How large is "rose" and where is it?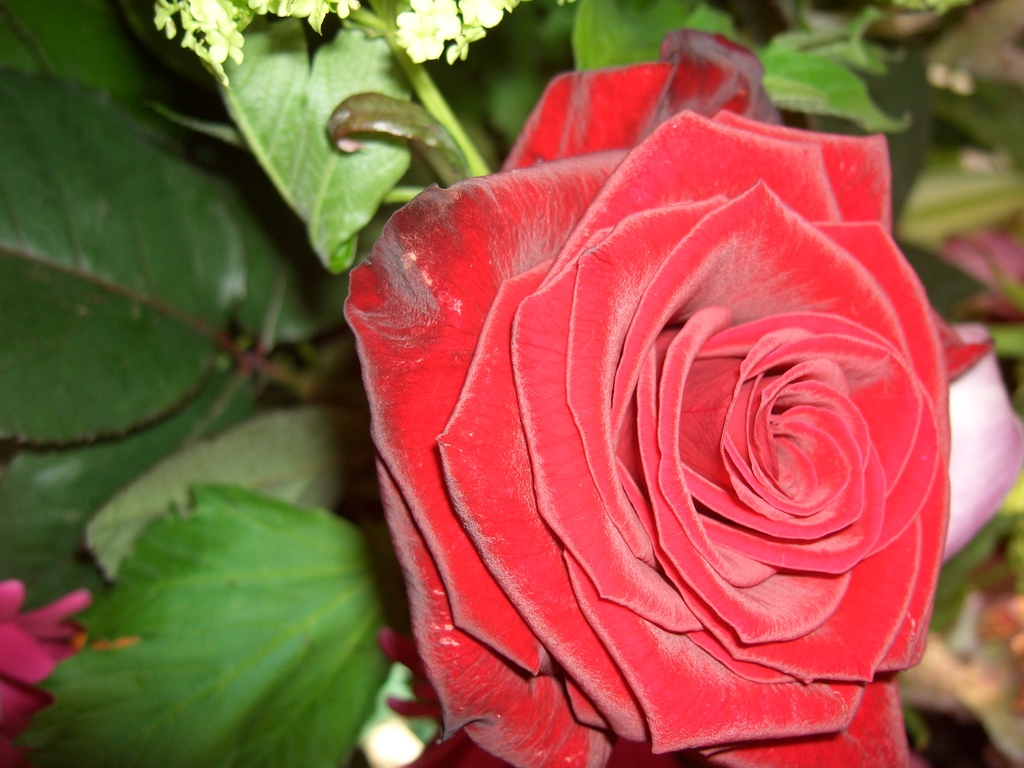
Bounding box: (0,580,94,762).
